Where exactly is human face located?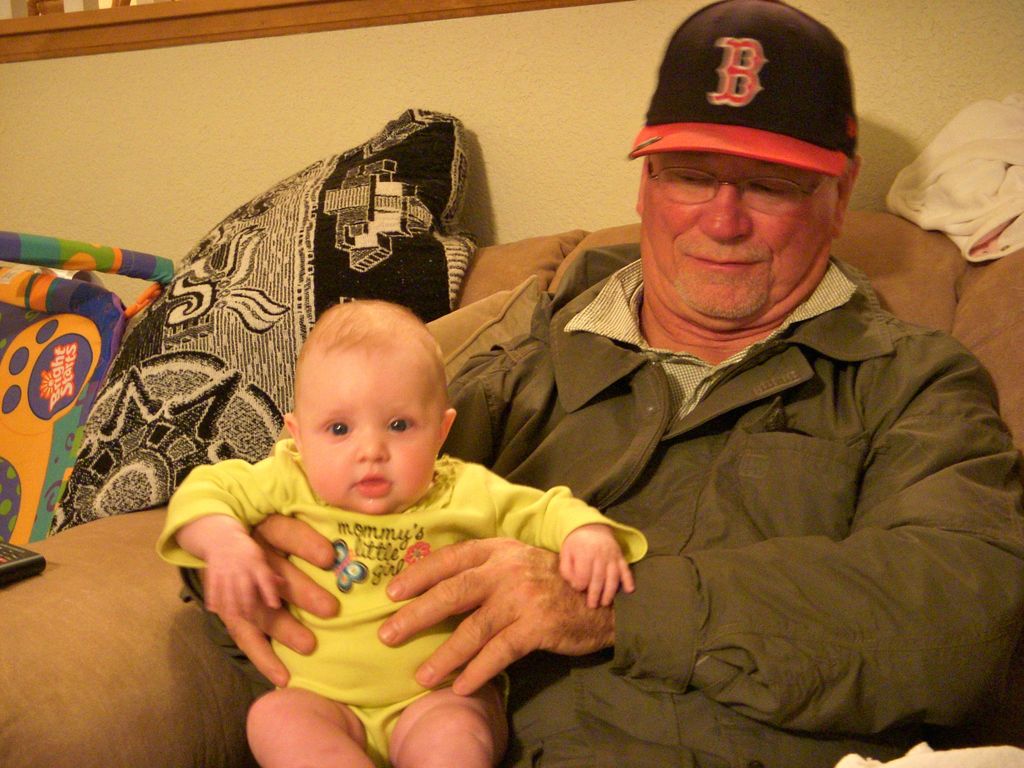
Its bounding box is locate(639, 145, 827, 315).
